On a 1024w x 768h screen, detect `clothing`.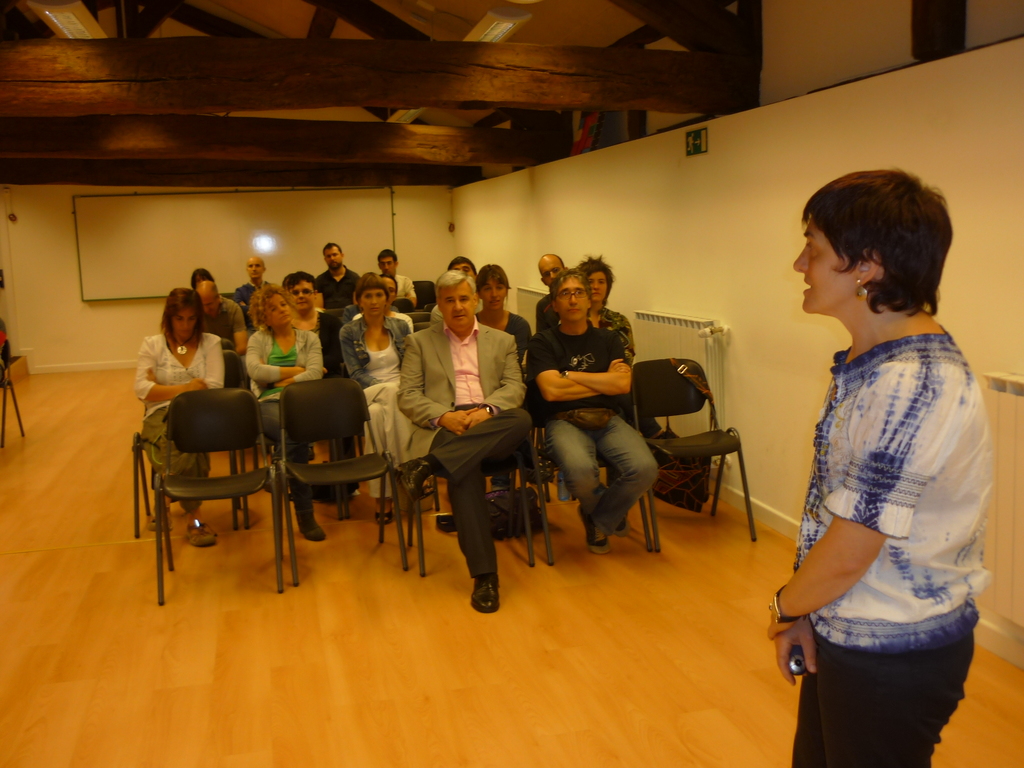
<bbox>193, 294, 241, 344</bbox>.
